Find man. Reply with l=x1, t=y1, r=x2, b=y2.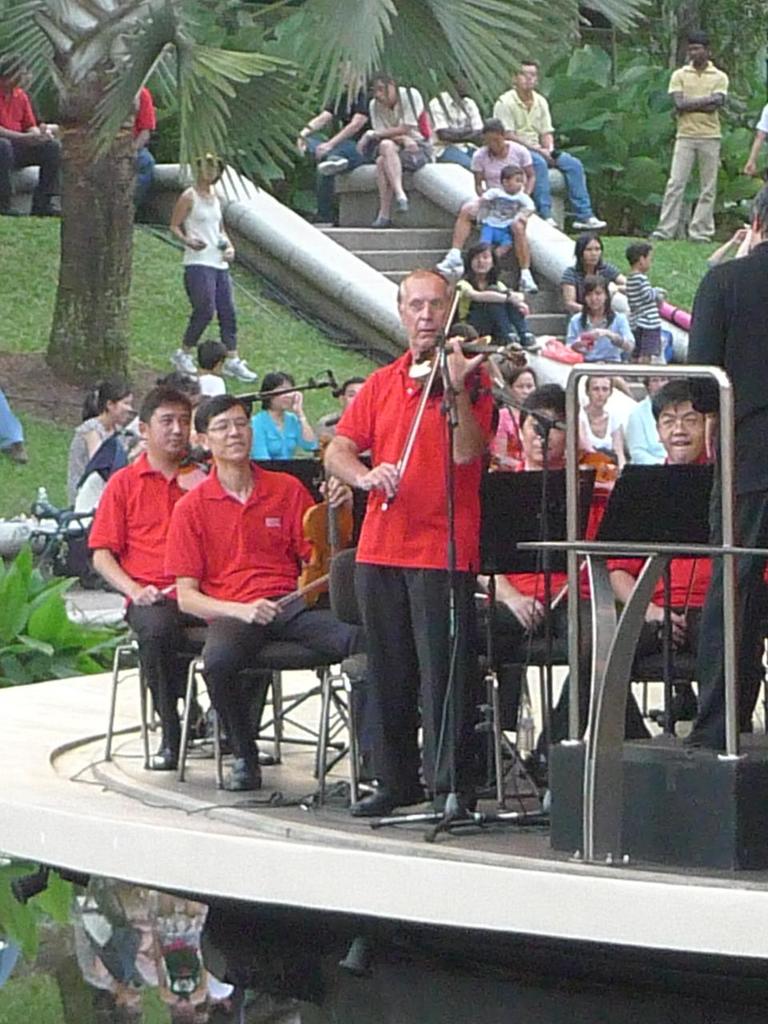
l=673, t=179, r=767, b=746.
